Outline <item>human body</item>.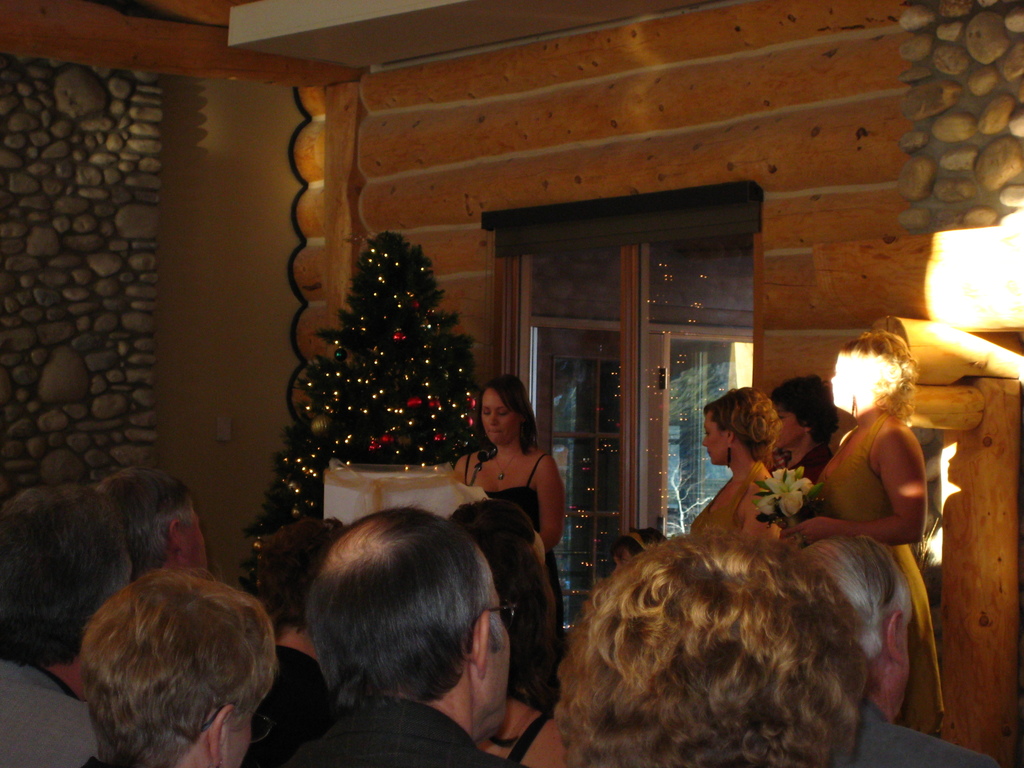
Outline: BBox(456, 447, 570, 618).
